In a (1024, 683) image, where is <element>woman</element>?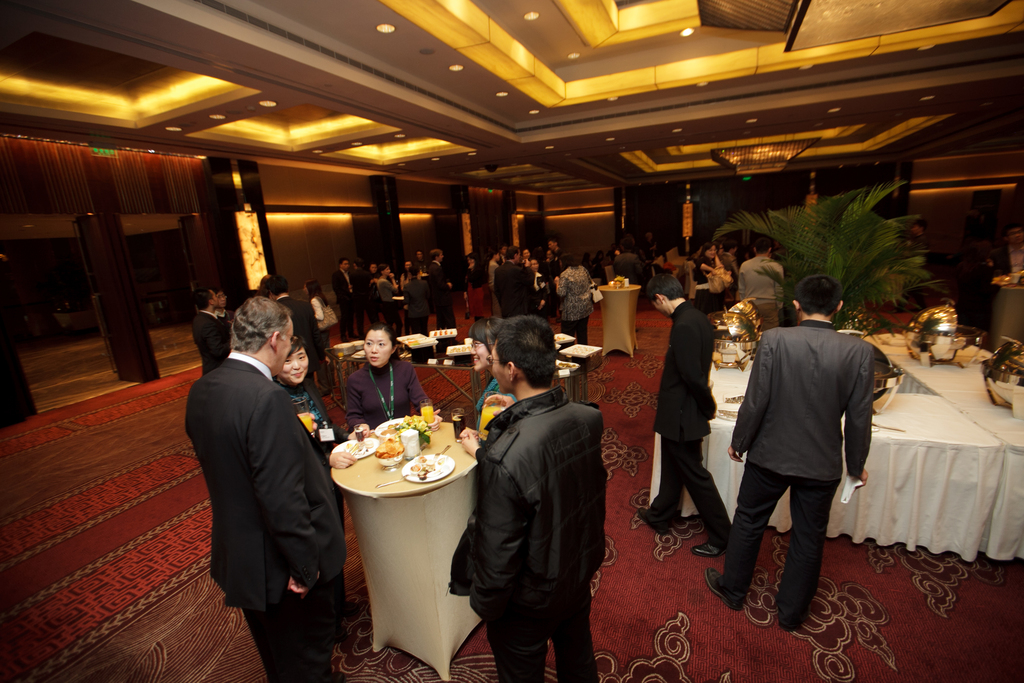
l=461, t=251, r=488, b=326.
